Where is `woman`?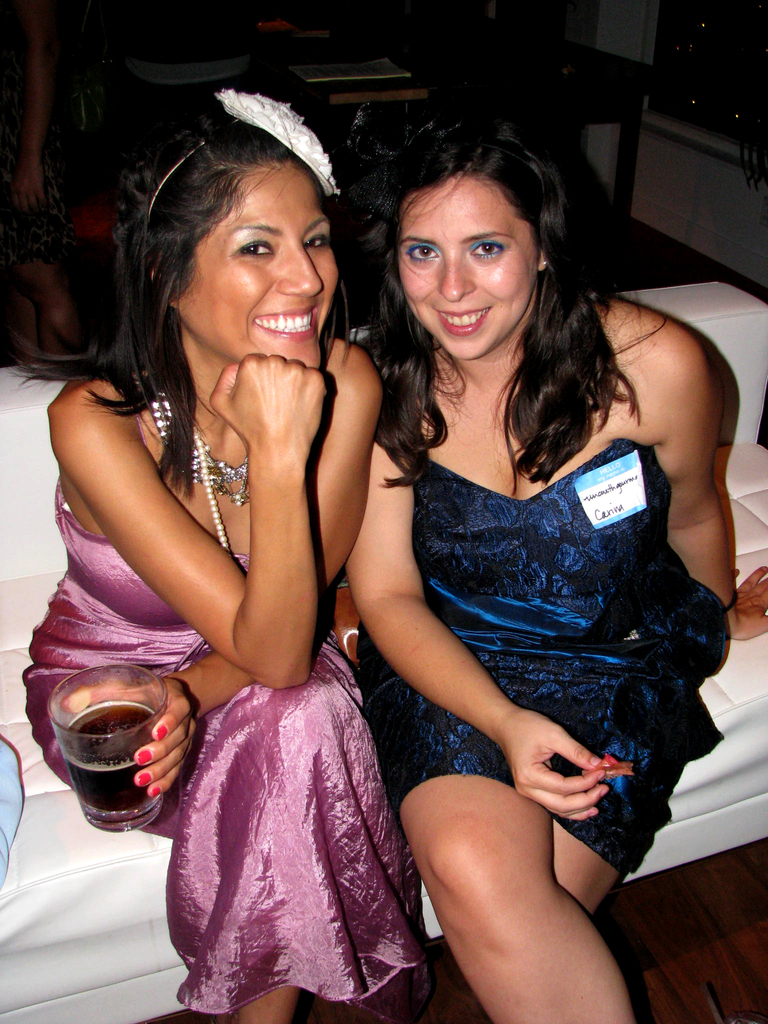
locate(38, 120, 453, 1005).
